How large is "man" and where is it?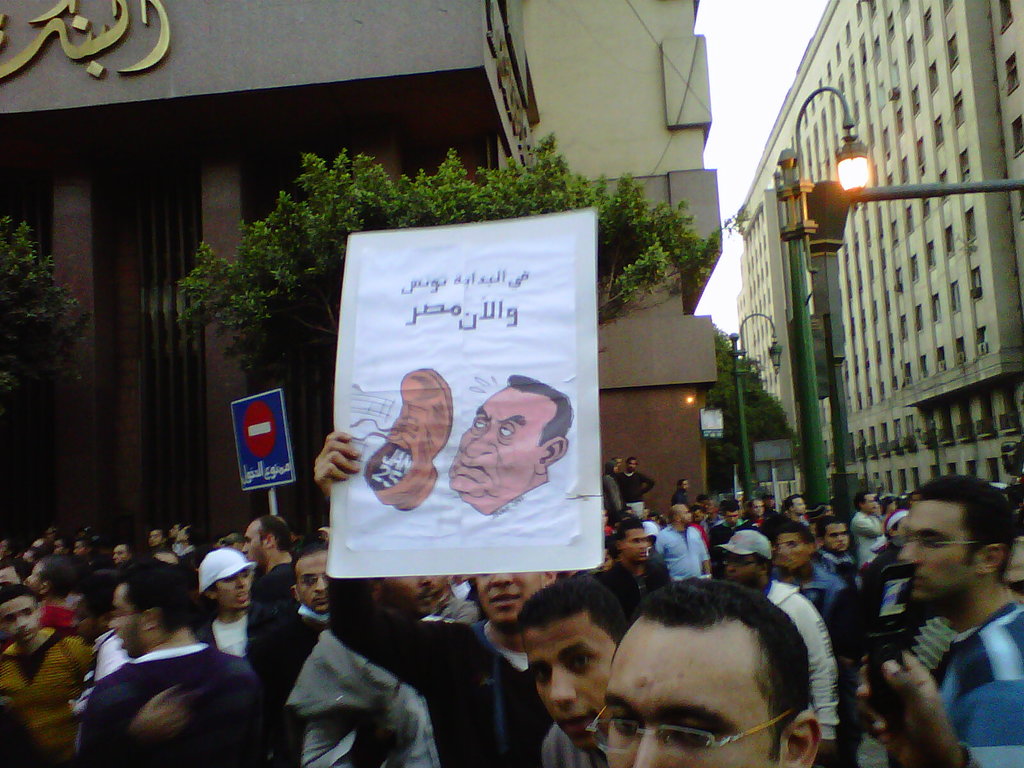
Bounding box: bbox(788, 495, 805, 524).
